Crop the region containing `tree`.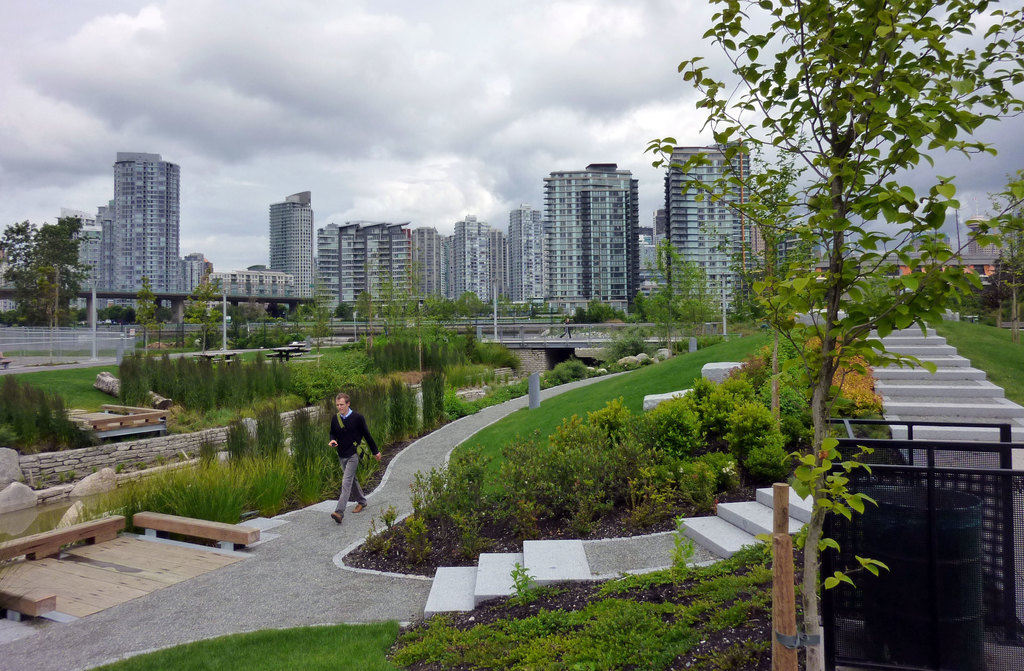
Crop region: [732,131,804,316].
